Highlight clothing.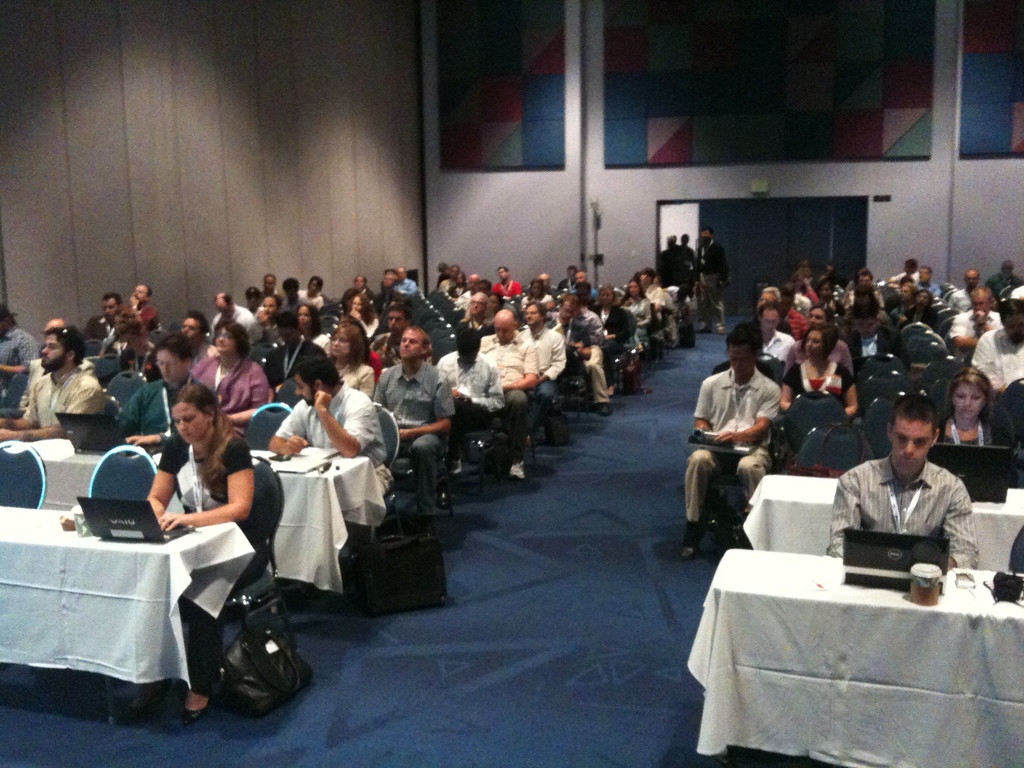
Highlighted region: [366, 350, 381, 374].
